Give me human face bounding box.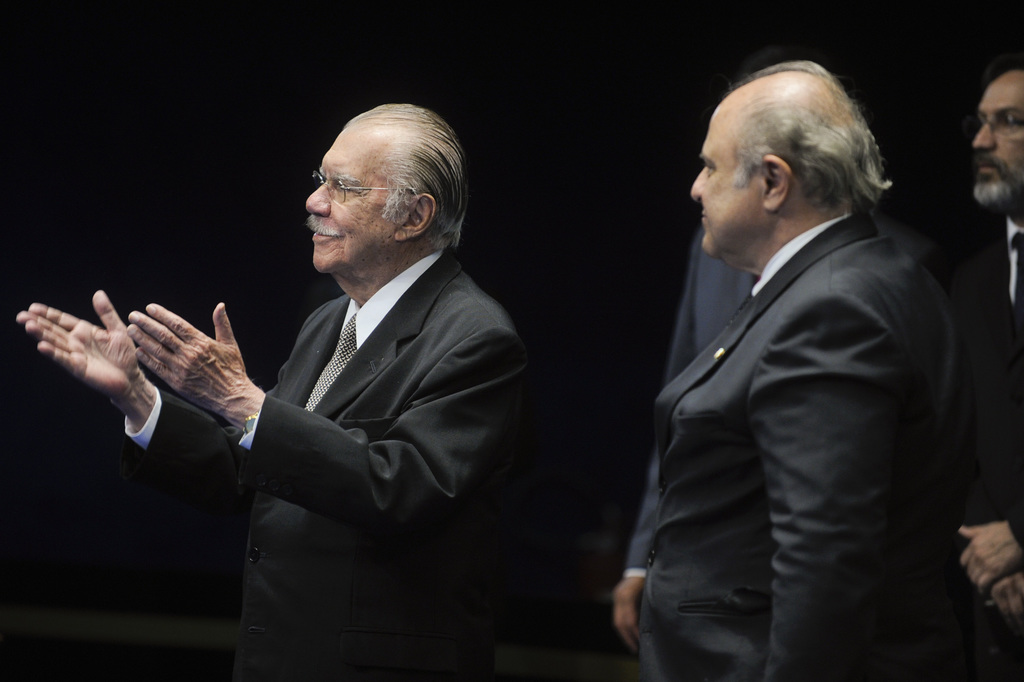
l=687, t=106, r=766, b=261.
